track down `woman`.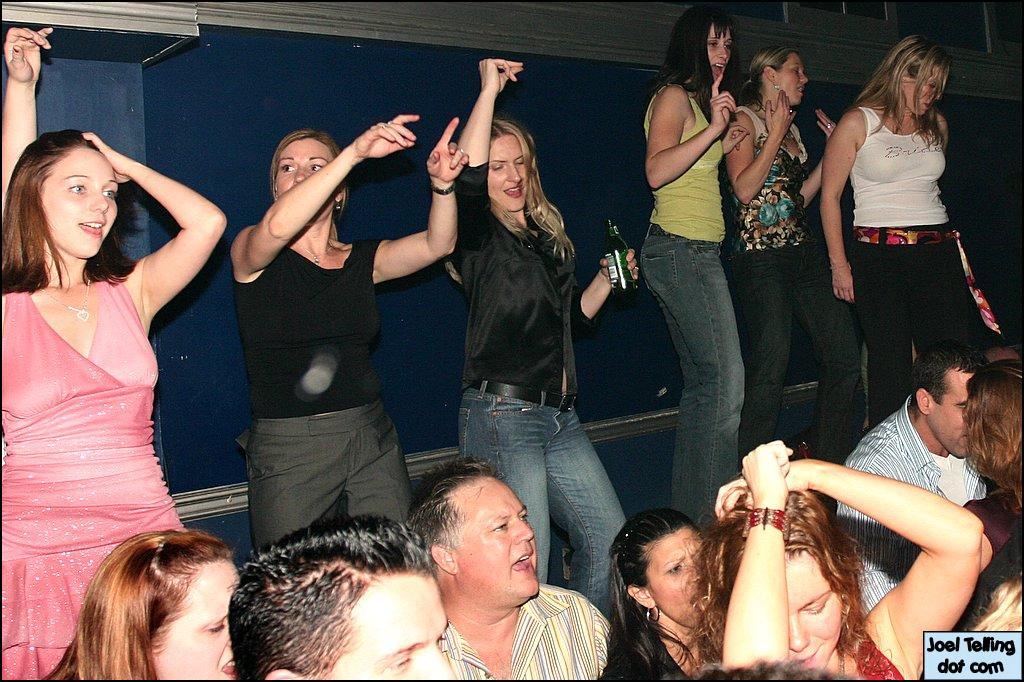
Tracked to [x1=826, y1=35, x2=1017, y2=435].
